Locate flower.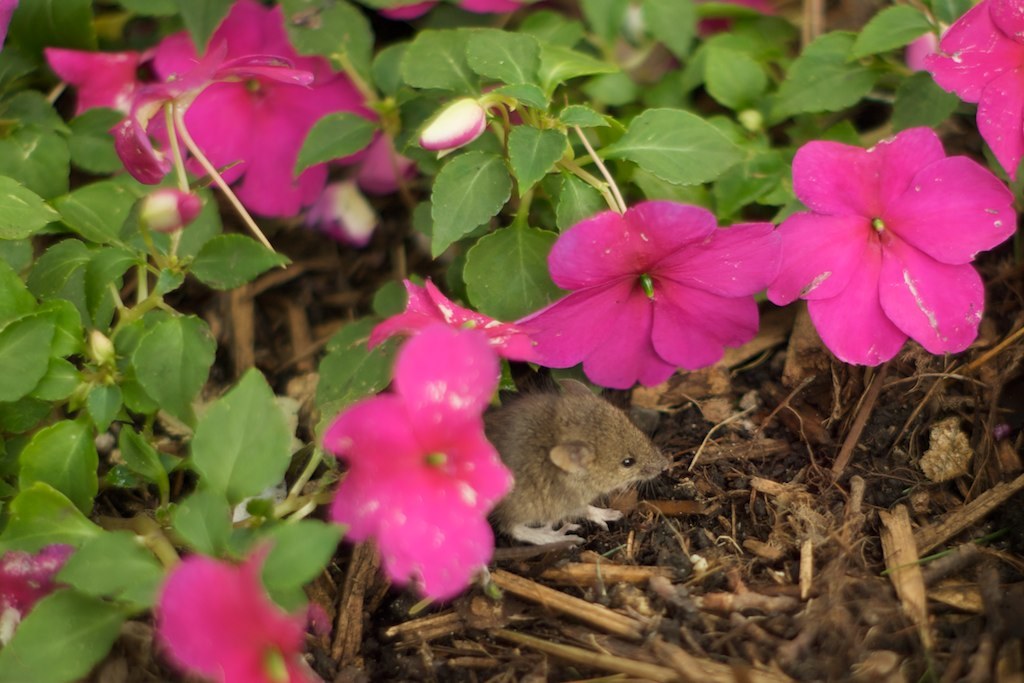
Bounding box: crop(906, 0, 1023, 174).
